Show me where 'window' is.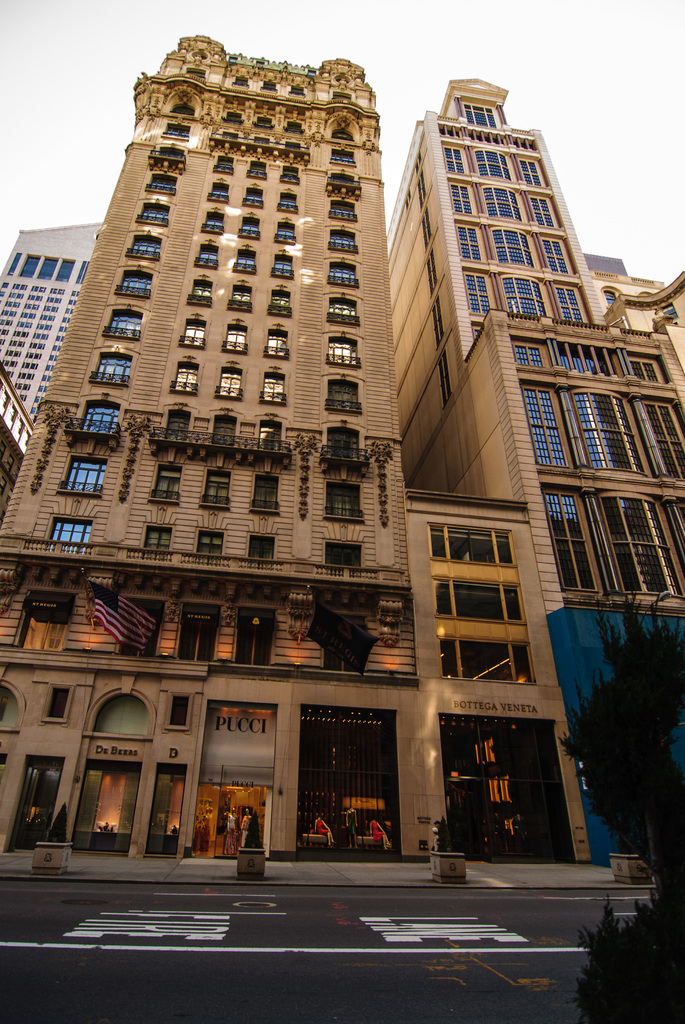
'window' is at 280/162/303/182.
